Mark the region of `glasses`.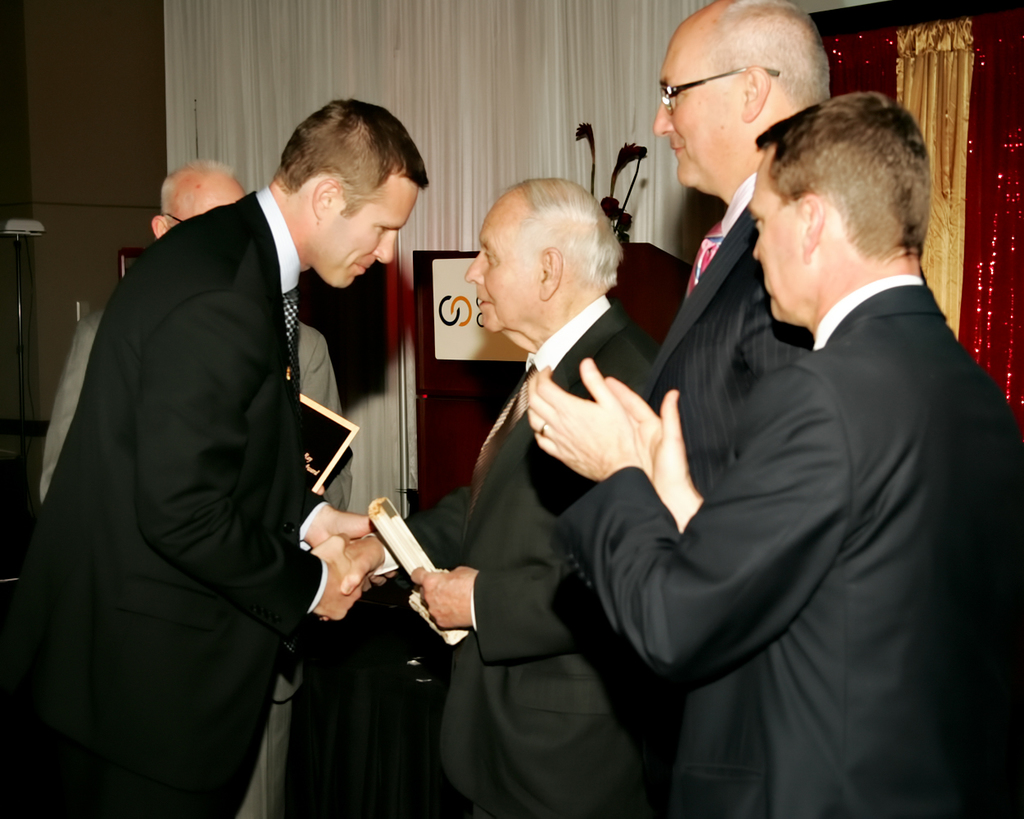
Region: (154,208,202,224).
